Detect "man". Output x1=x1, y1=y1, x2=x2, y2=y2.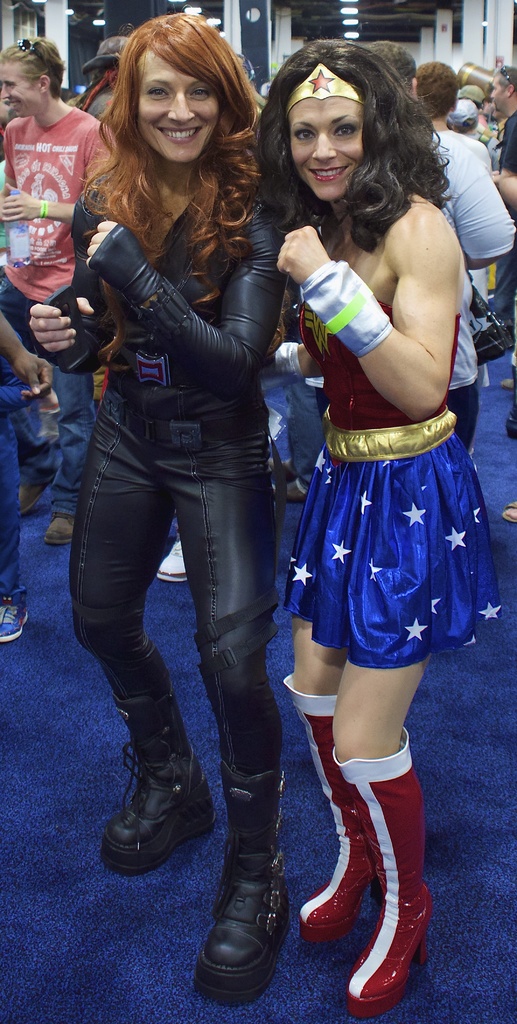
x1=420, y1=60, x2=489, y2=182.
